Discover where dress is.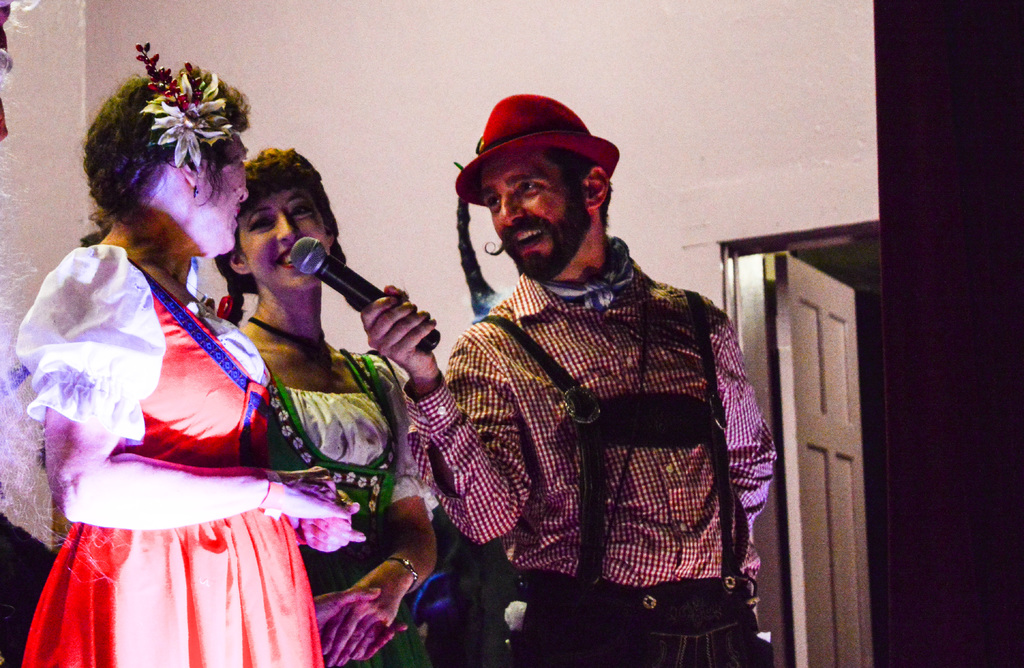
Discovered at [left=250, top=334, right=435, bottom=651].
